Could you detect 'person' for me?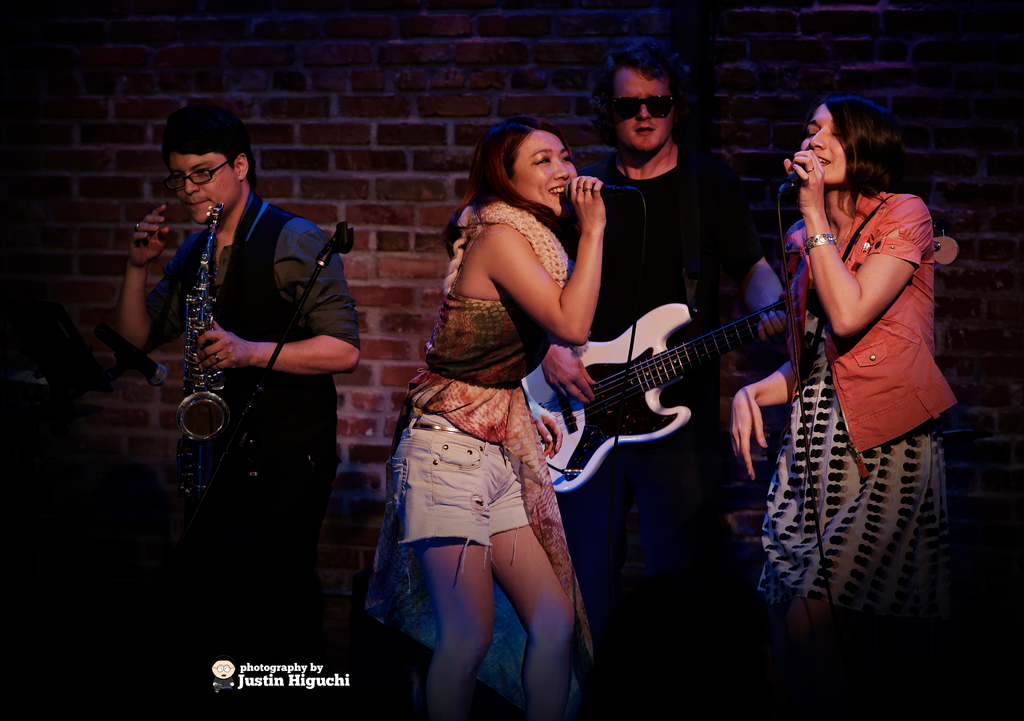
Detection result: <region>385, 126, 611, 720</region>.
